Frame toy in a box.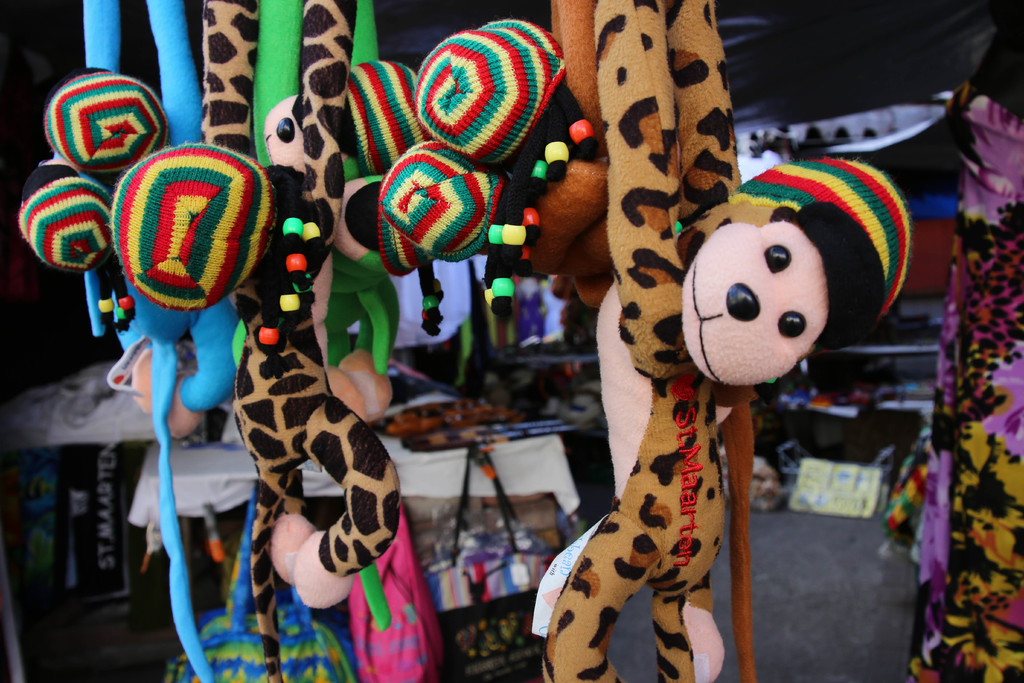
365,138,510,263.
